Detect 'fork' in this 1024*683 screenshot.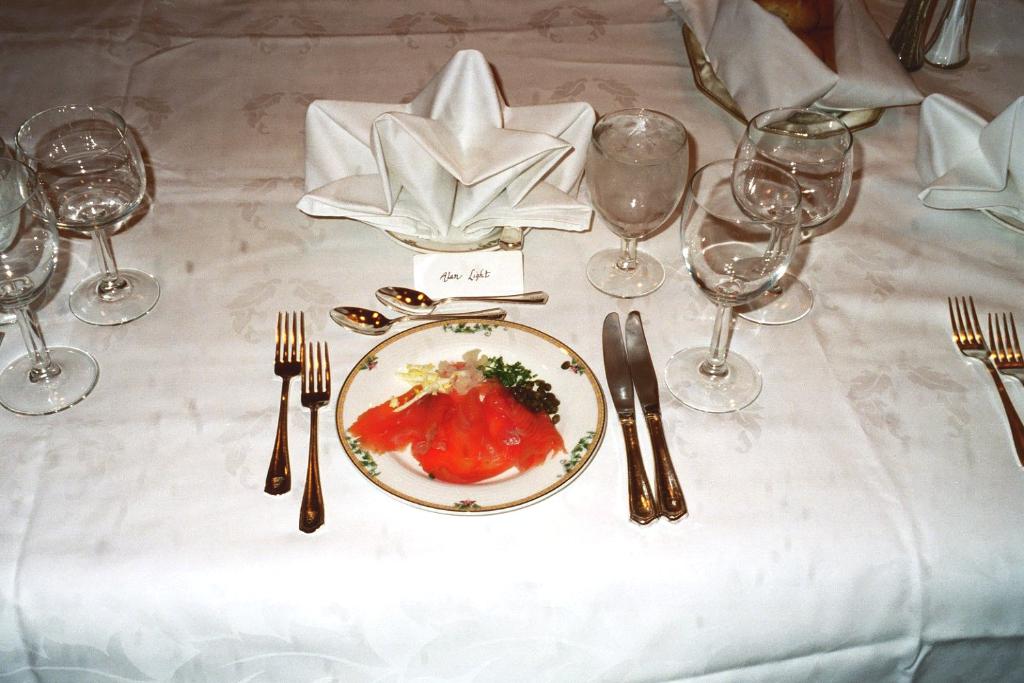
Detection: detection(297, 342, 331, 534).
